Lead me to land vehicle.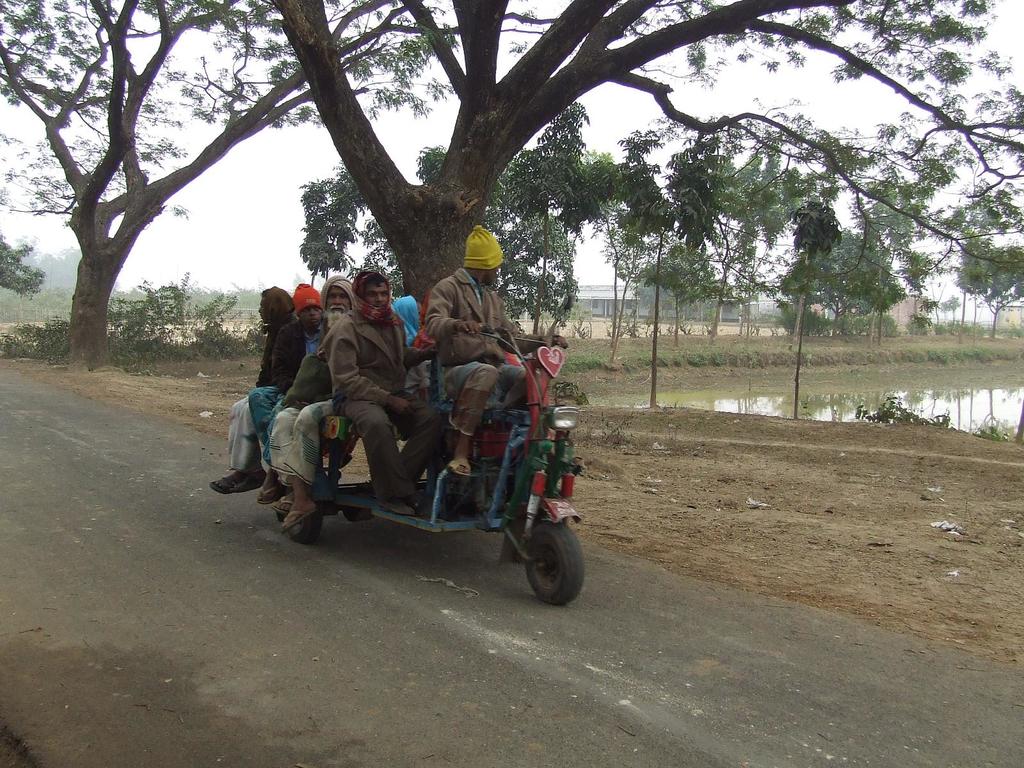
Lead to [left=230, top=322, right=589, bottom=593].
